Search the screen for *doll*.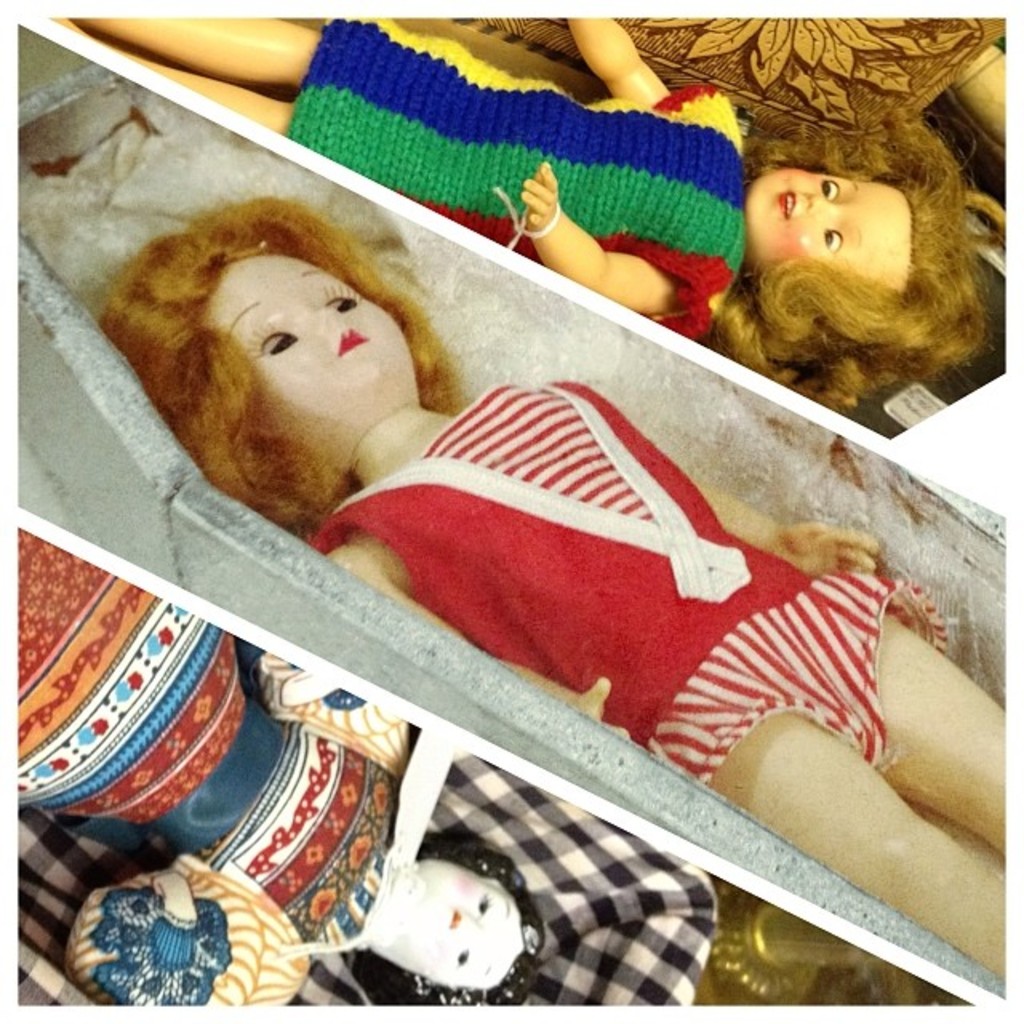
Found at 66,5,984,411.
